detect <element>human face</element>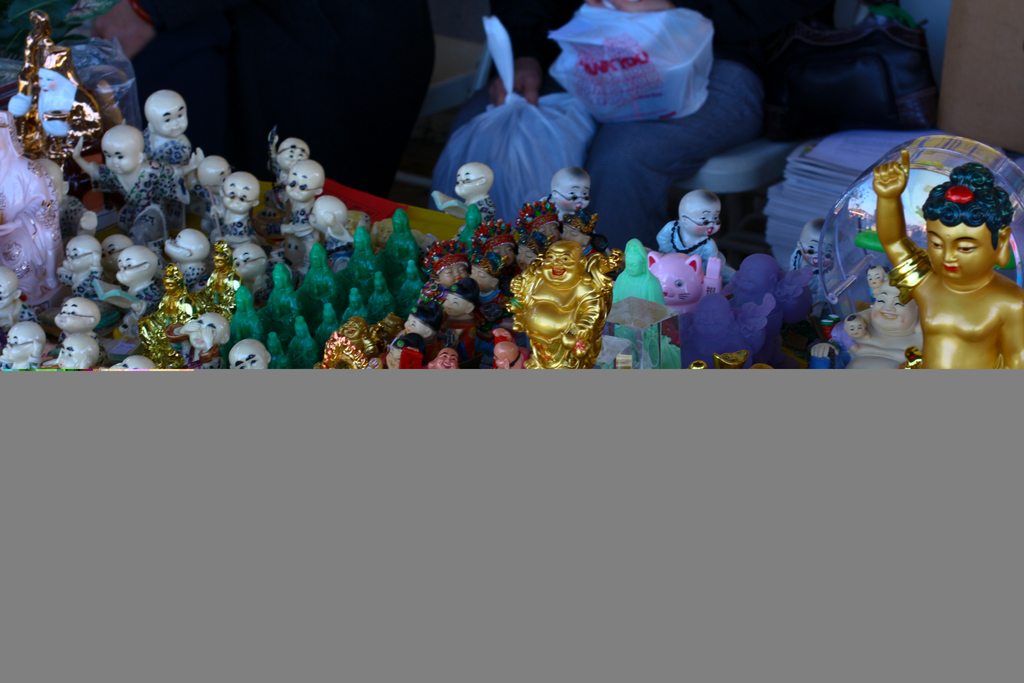
[64,242,92,270]
